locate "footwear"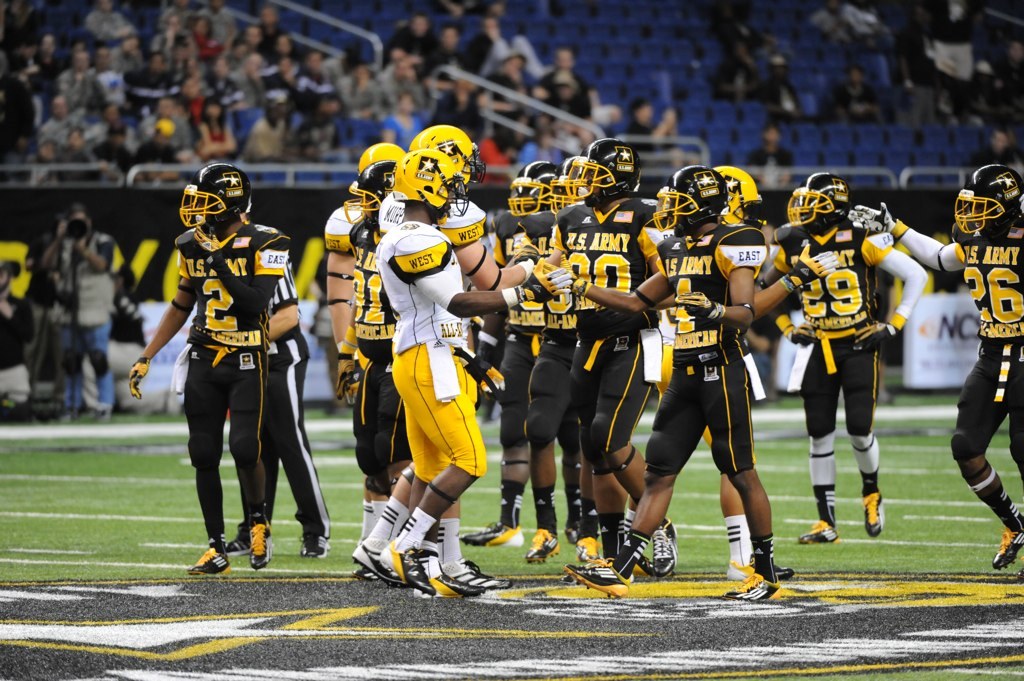
box(348, 544, 403, 588)
